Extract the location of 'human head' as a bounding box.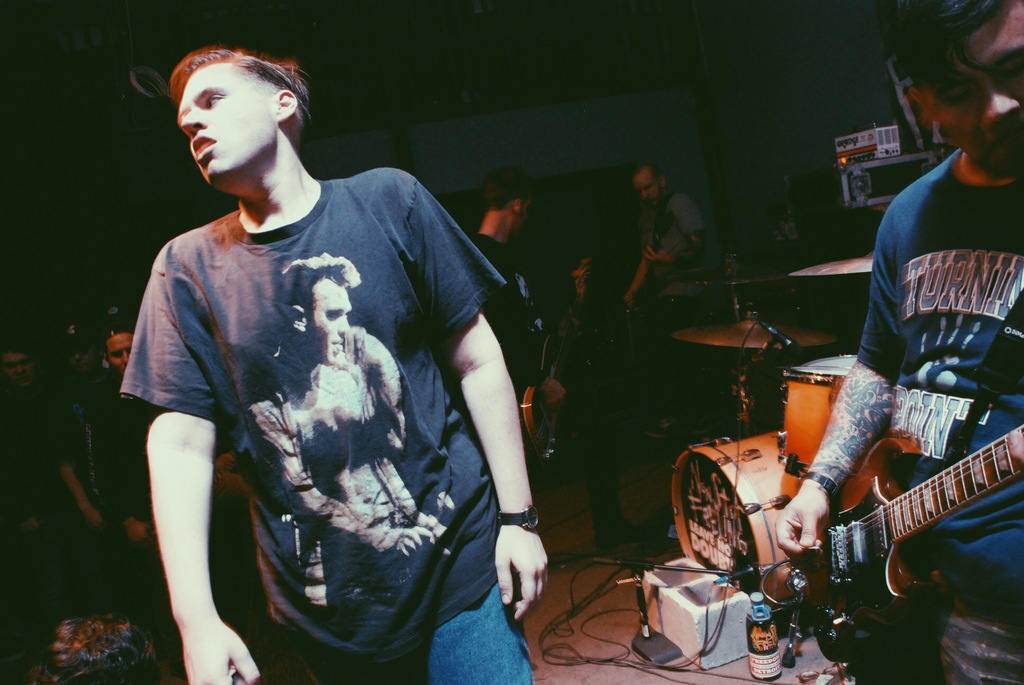
bbox=[61, 319, 97, 374].
